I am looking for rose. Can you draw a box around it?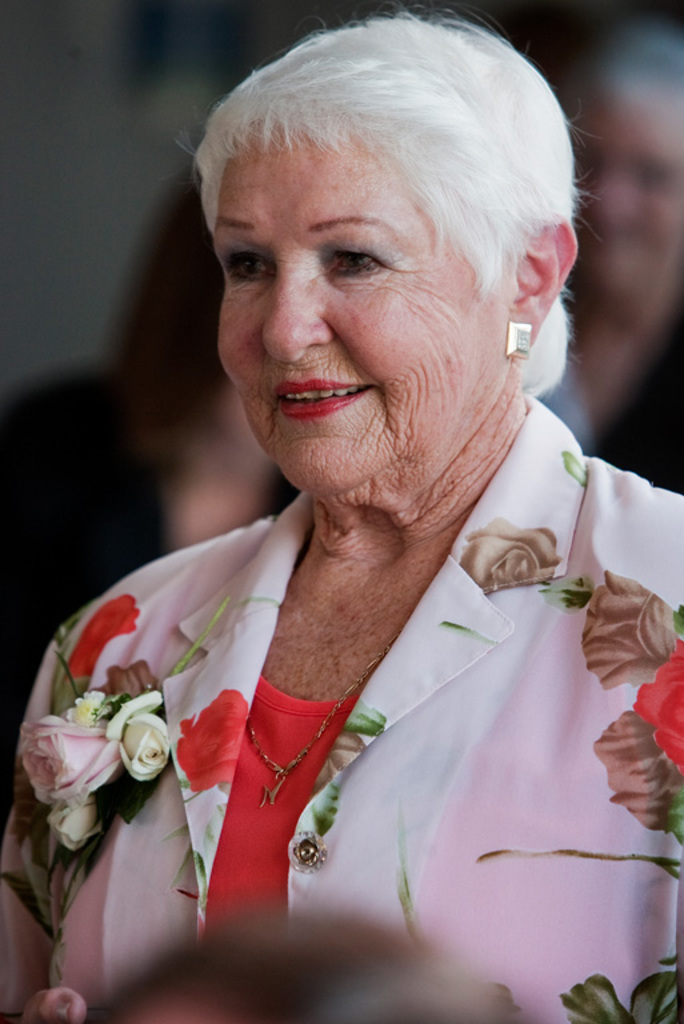
Sure, the bounding box is crop(101, 691, 173, 781).
